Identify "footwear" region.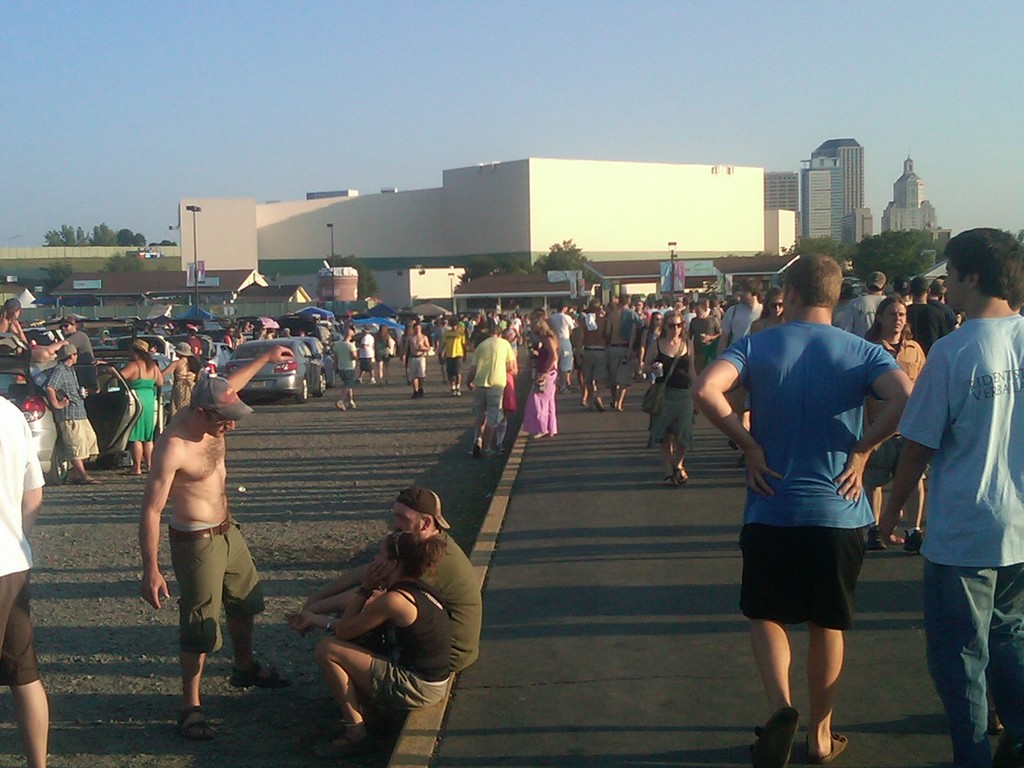
Region: <box>728,438,737,451</box>.
